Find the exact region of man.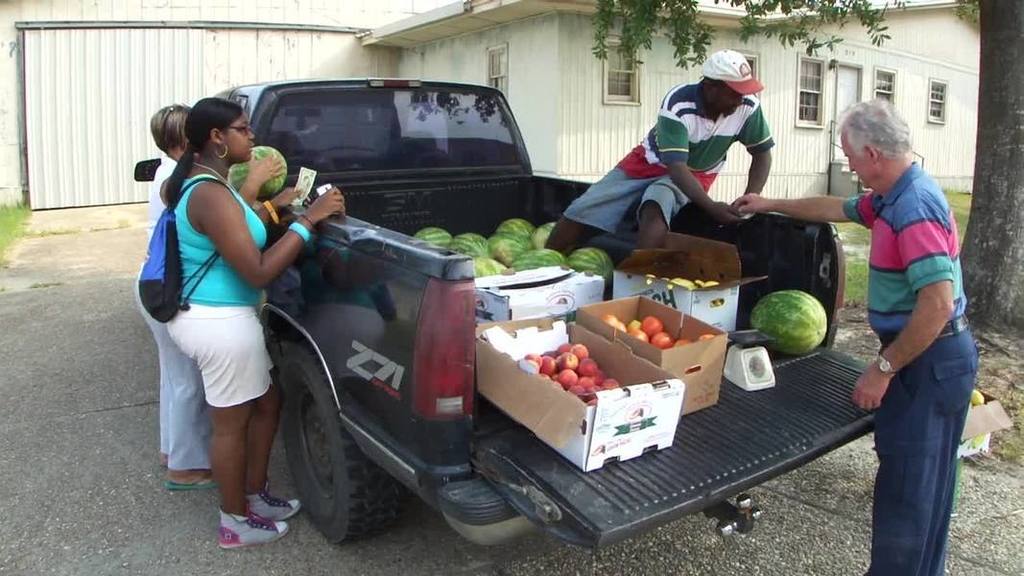
Exact region: {"x1": 542, "y1": 48, "x2": 777, "y2": 270}.
